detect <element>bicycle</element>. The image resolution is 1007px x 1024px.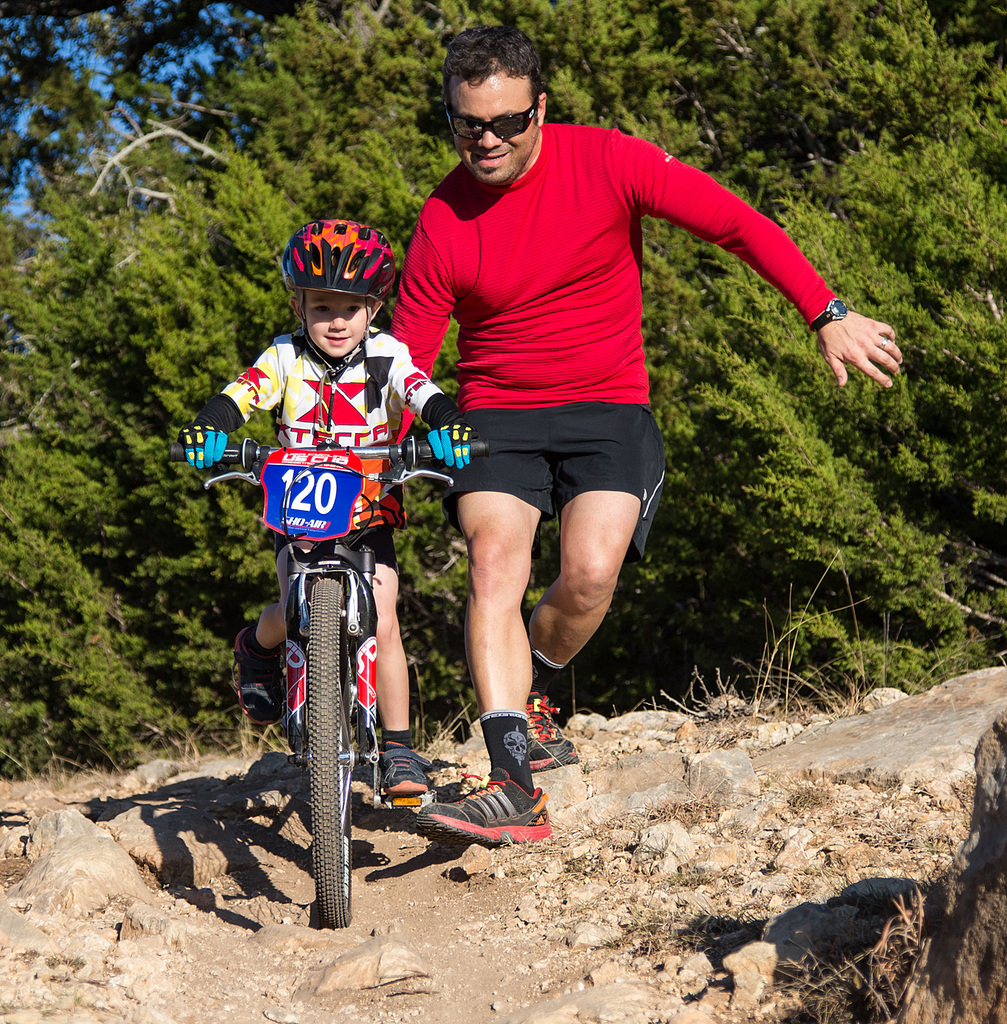
l=244, t=401, r=481, b=877.
